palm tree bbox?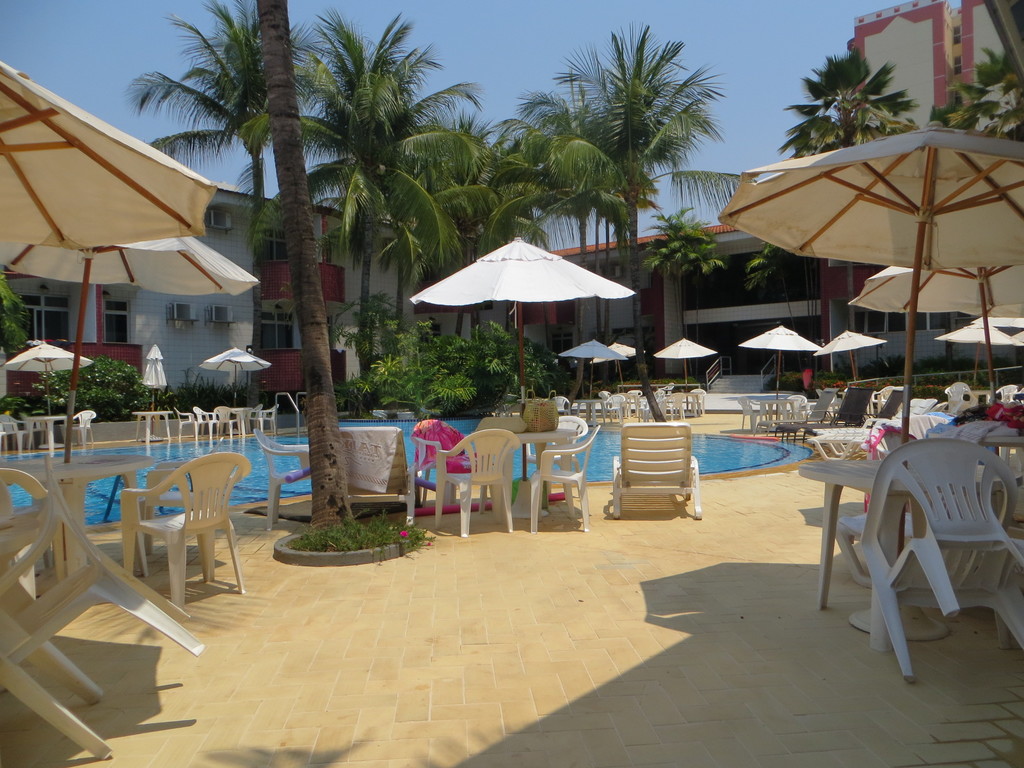
pyautogui.locateOnScreen(509, 3, 787, 431)
